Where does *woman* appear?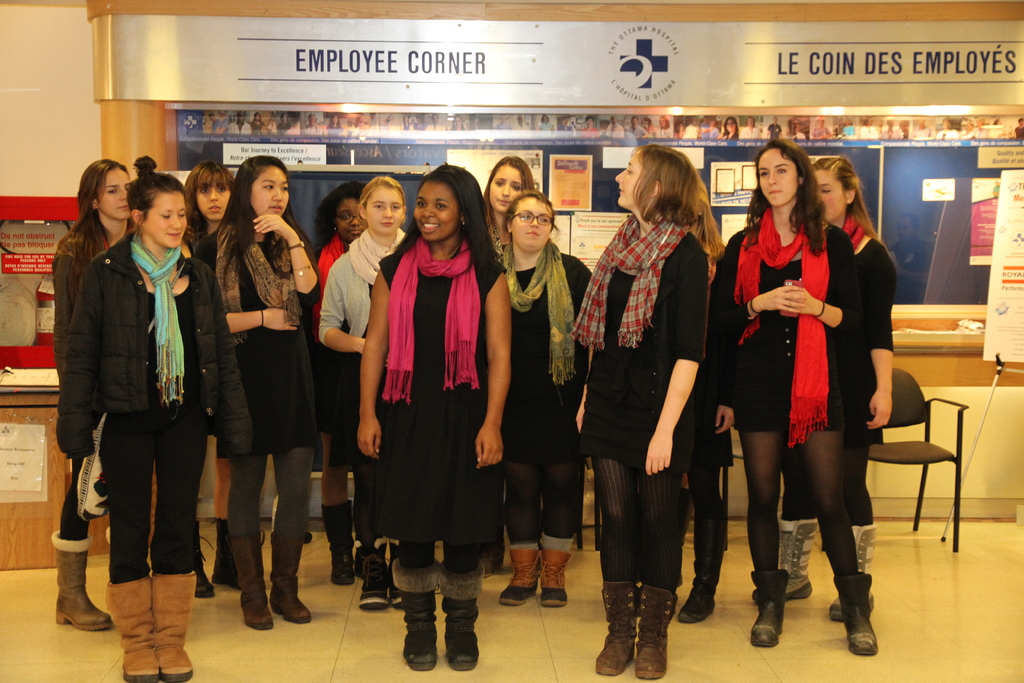
Appears at <bbox>575, 139, 731, 675</bbox>.
